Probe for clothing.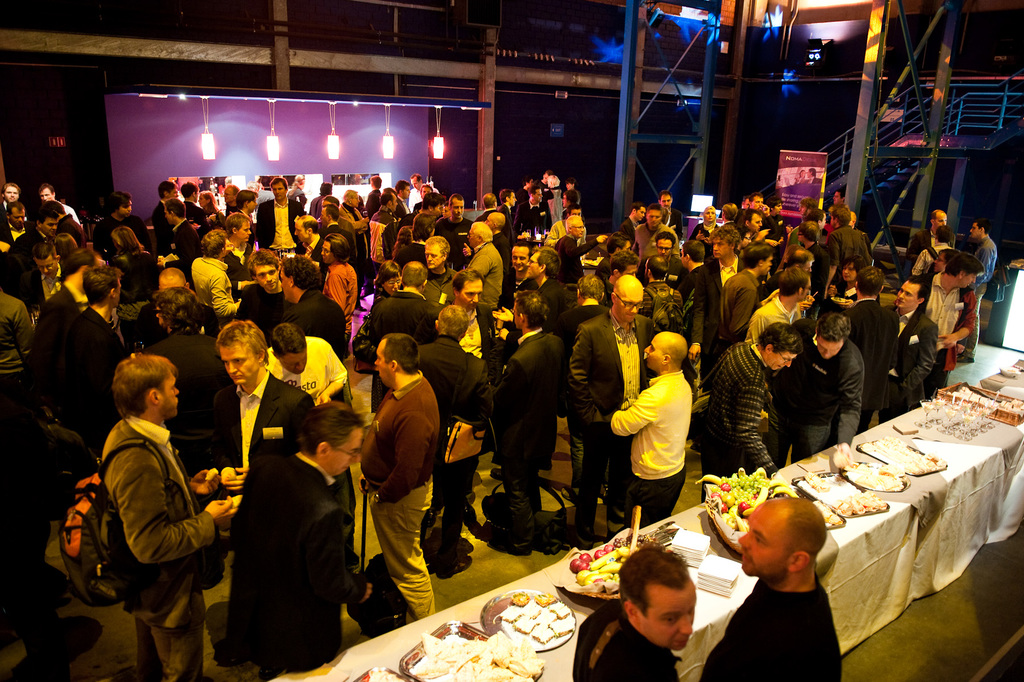
Probe result: x1=363 y1=283 x2=440 y2=369.
